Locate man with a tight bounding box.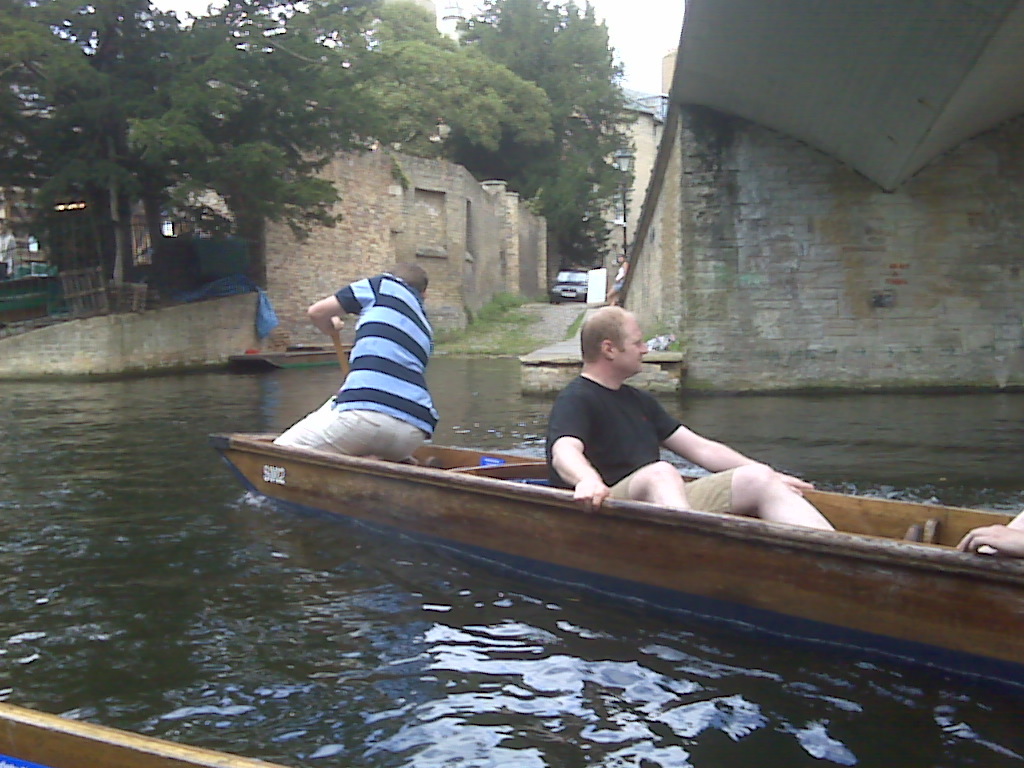
(275,261,445,467).
